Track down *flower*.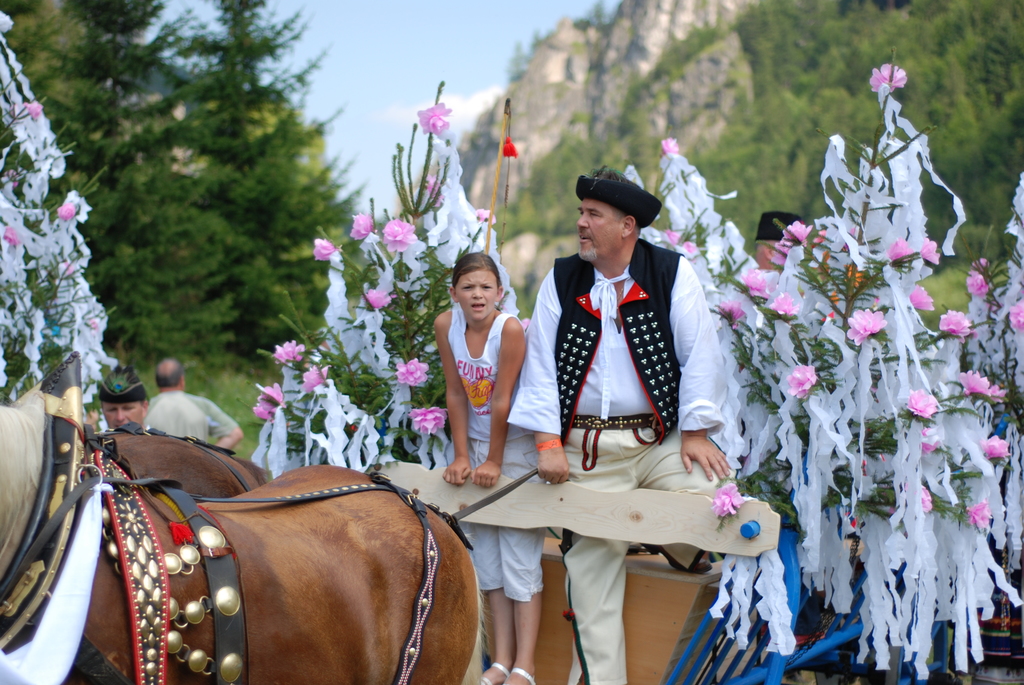
Tracked to 847,308,888,345.
